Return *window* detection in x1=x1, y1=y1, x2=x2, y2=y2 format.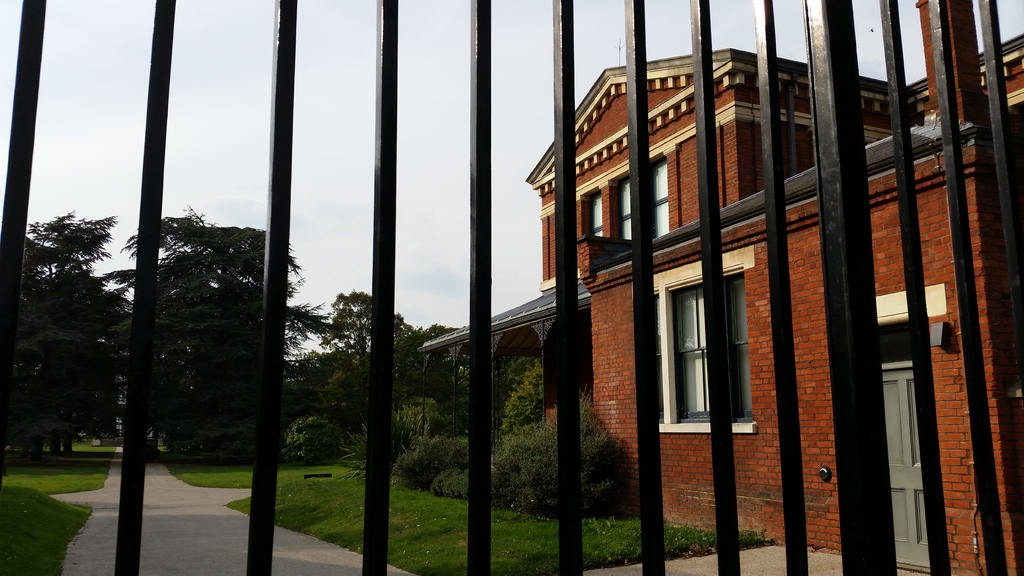
x1=653, y1=156, x2=668, y2=241.
